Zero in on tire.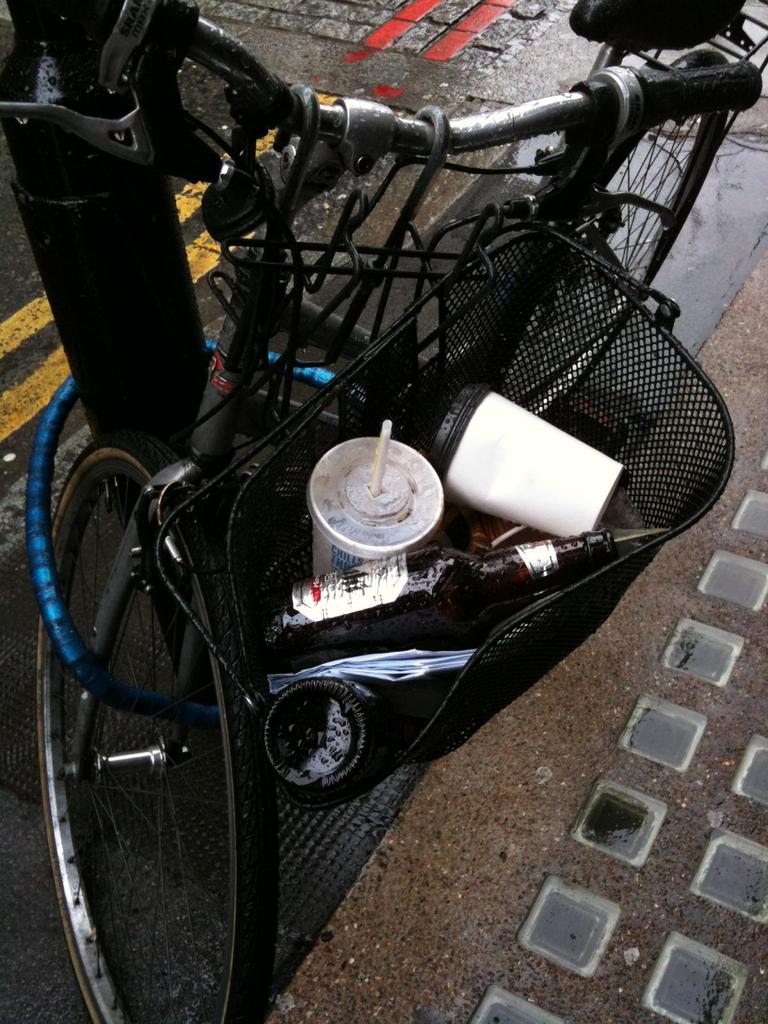
Zeroed in: (left=490, top=47, right=728, bottom=405).
